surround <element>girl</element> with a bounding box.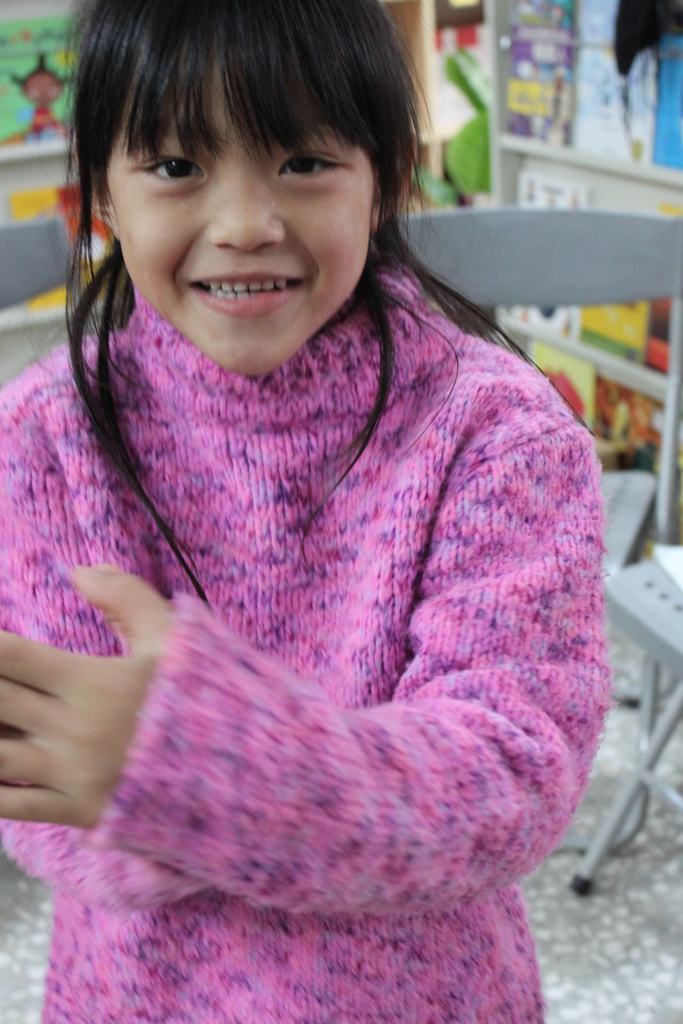
bbox(0, 0, 612, 1023).
